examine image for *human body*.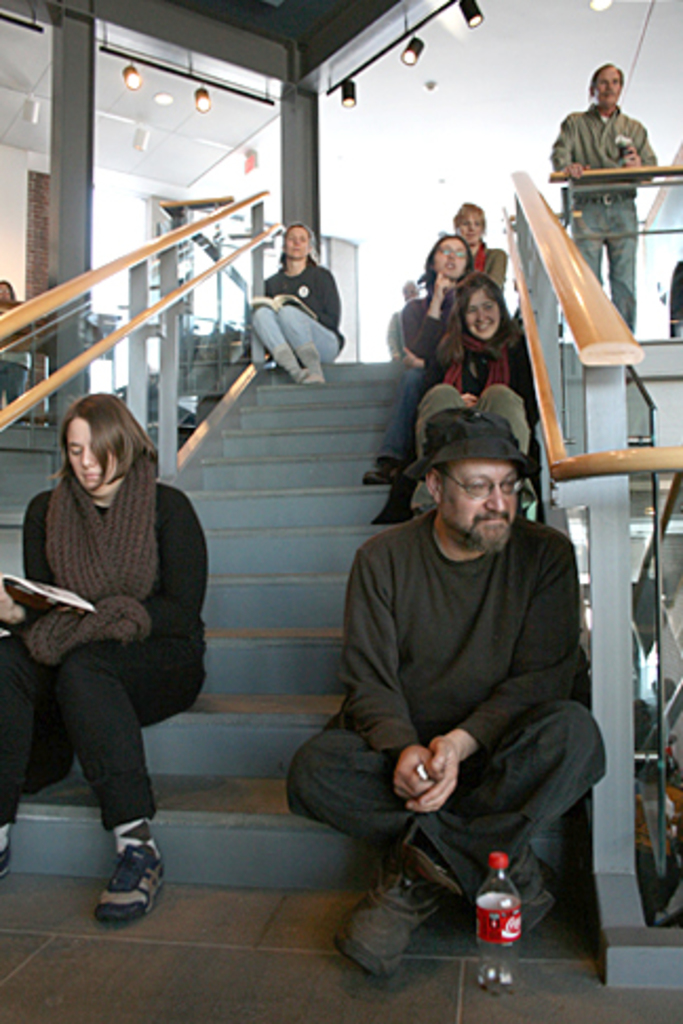
Examination result: [left=251, top=219, right=346, bottom=383].
